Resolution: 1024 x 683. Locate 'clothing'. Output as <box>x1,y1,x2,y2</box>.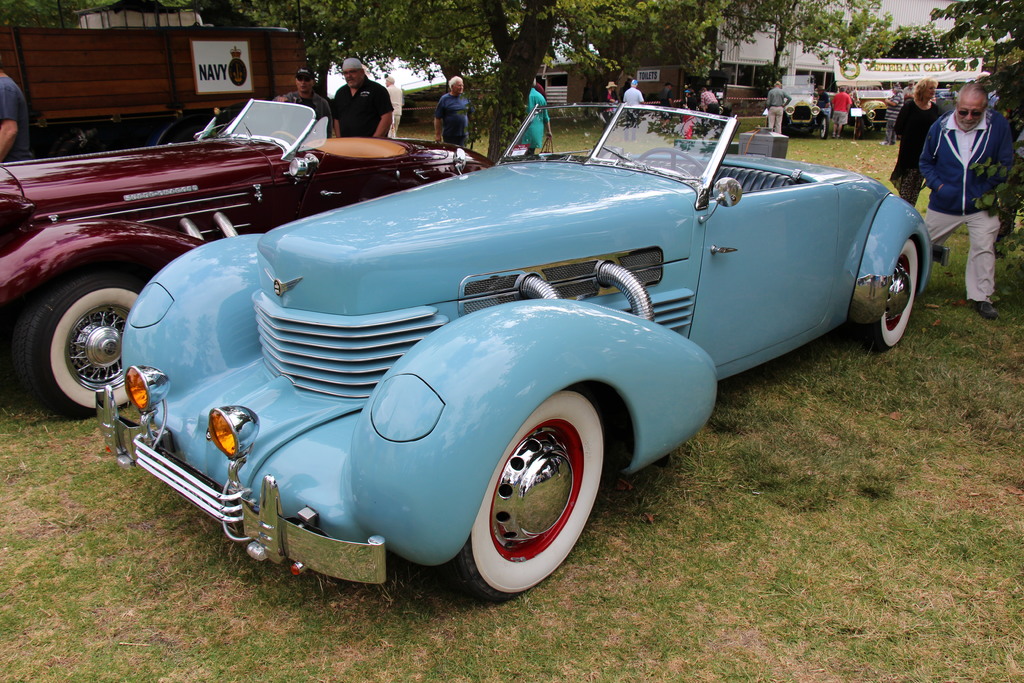
<box>904,86,916,101</box>.
